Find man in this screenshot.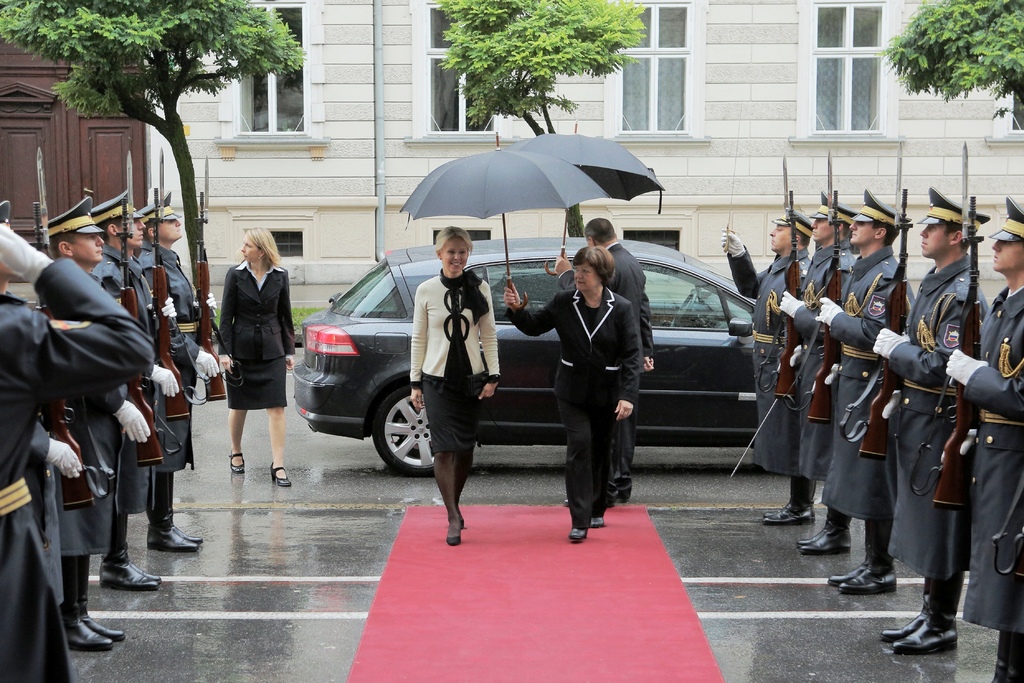
The bounding box for man is 763 190 857 549.
